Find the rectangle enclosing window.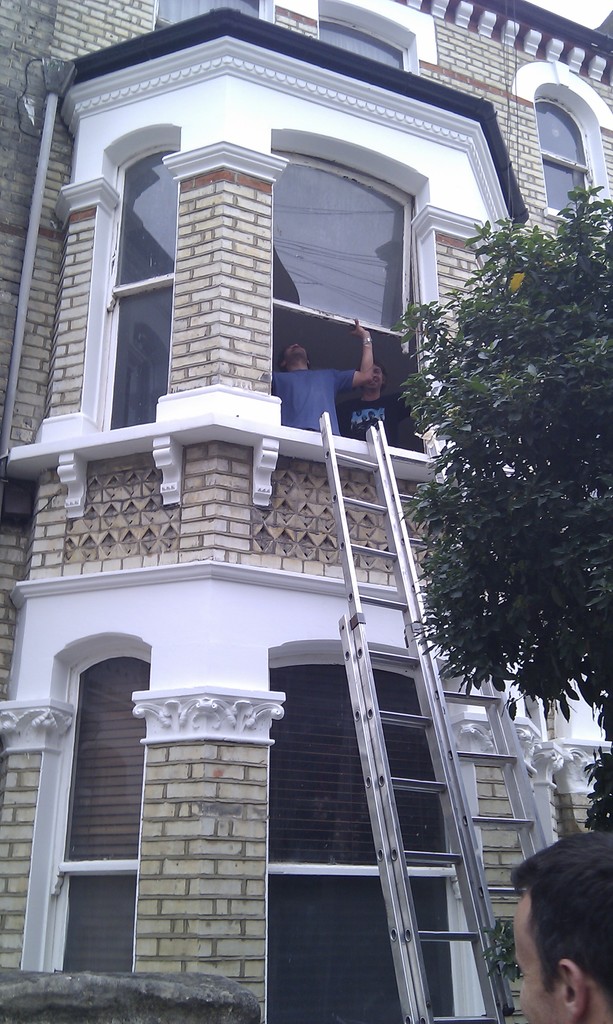
(315,0,420,75).
